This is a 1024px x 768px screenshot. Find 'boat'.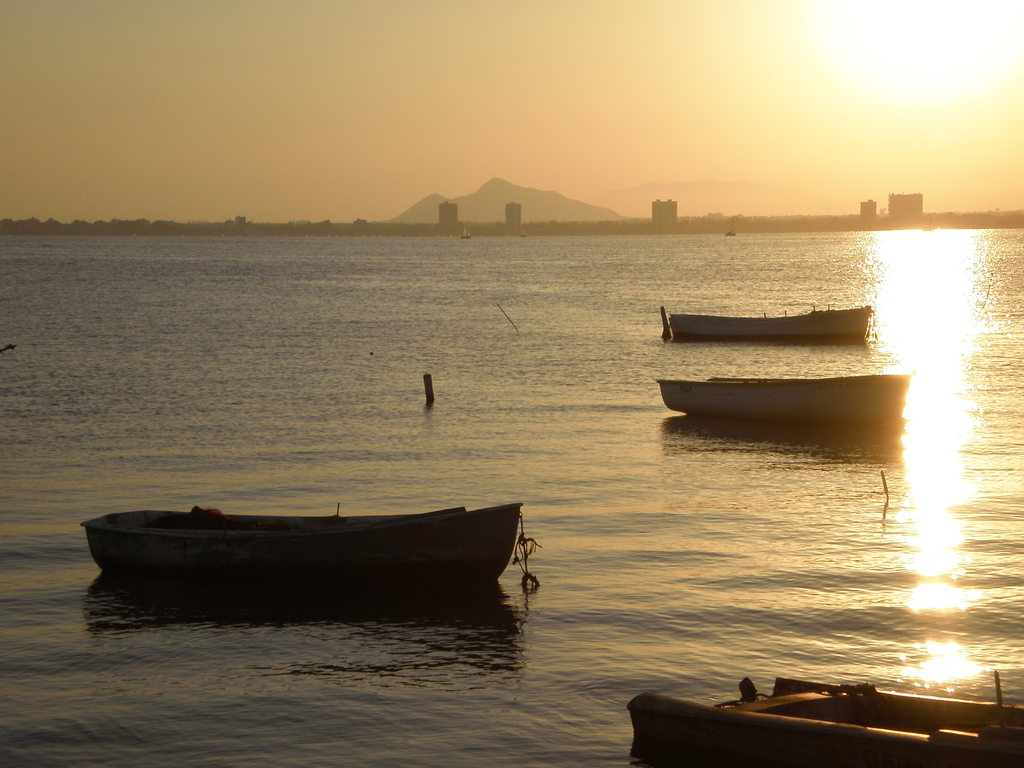
Bounding box: bbox=(649, 305, 871, 351).
